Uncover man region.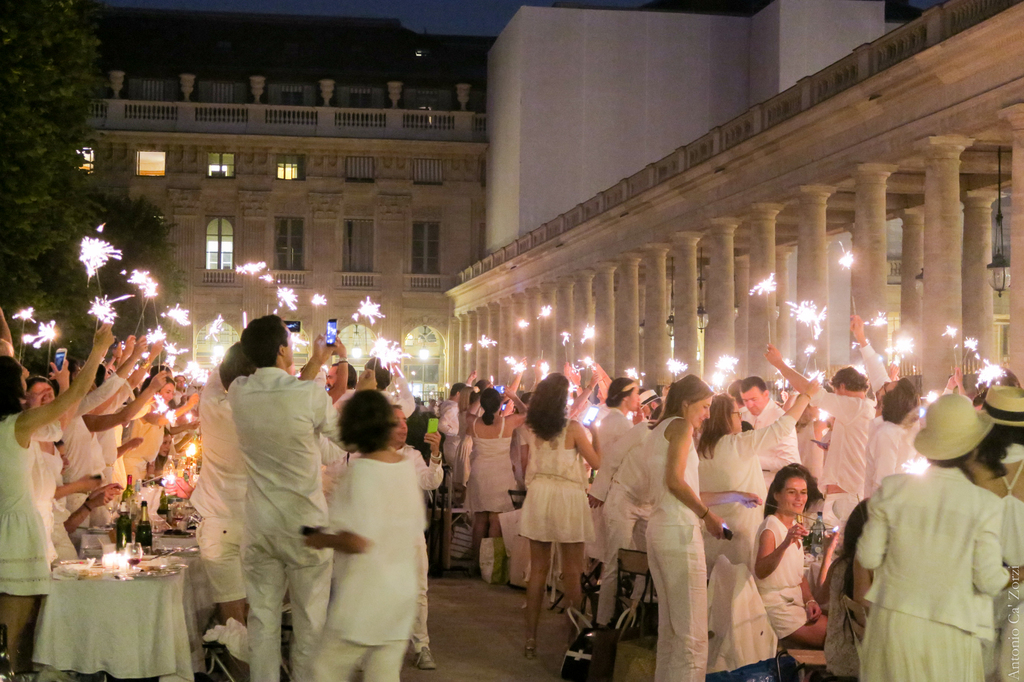
Uncovered: x1=737, y1=377, x2=799, y2=488.
